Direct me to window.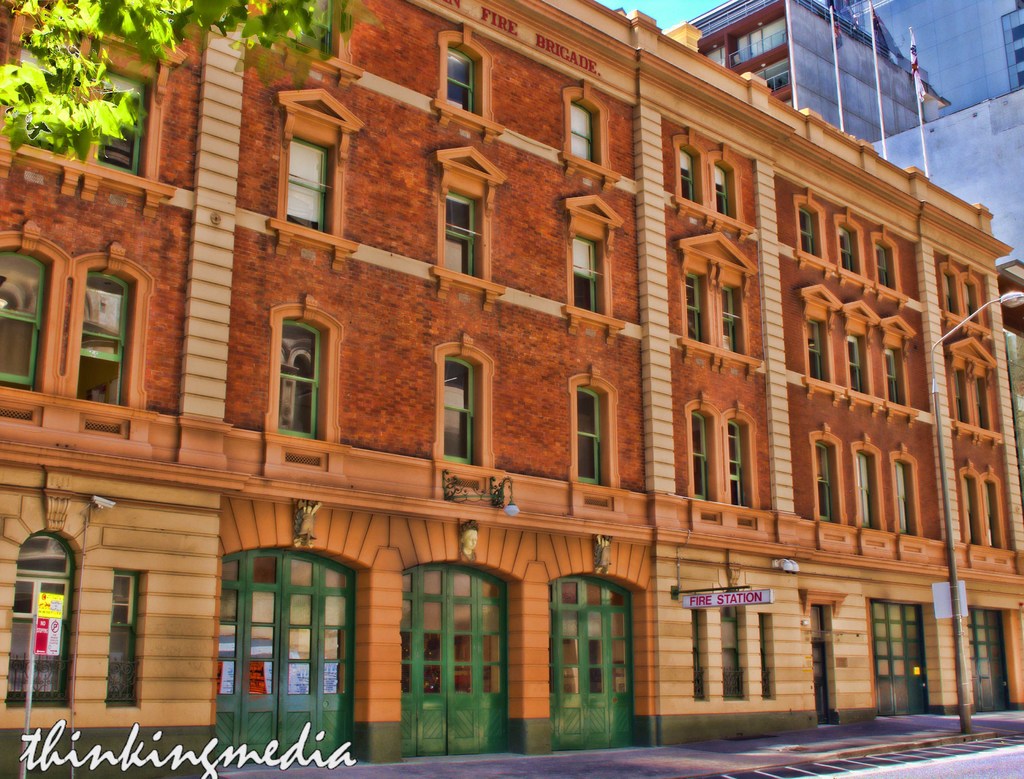
Direction: pyautogui.locateOnScreen(286, 137, 332, 217).
